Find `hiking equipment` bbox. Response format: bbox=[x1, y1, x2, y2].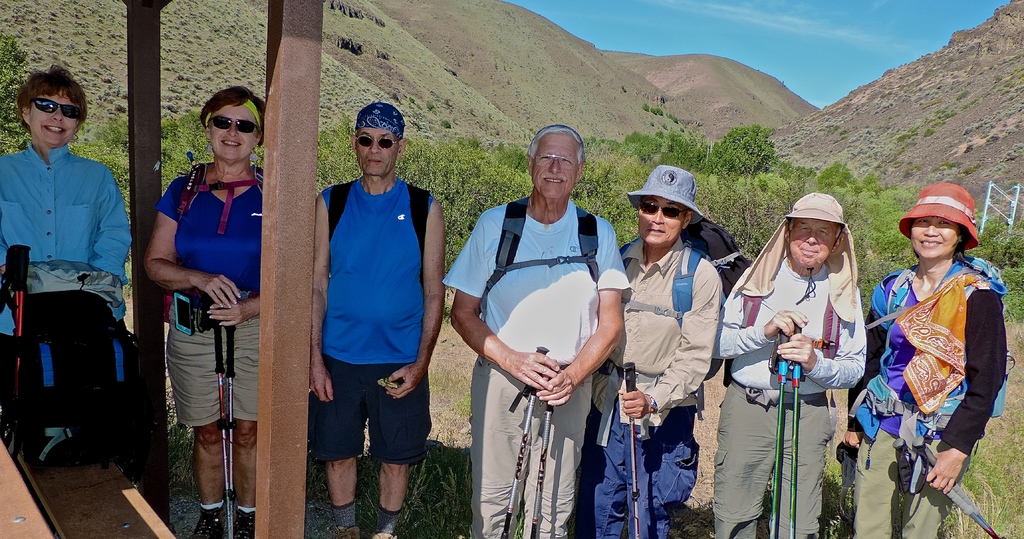
bbox=[614, 212, 743, 424].
